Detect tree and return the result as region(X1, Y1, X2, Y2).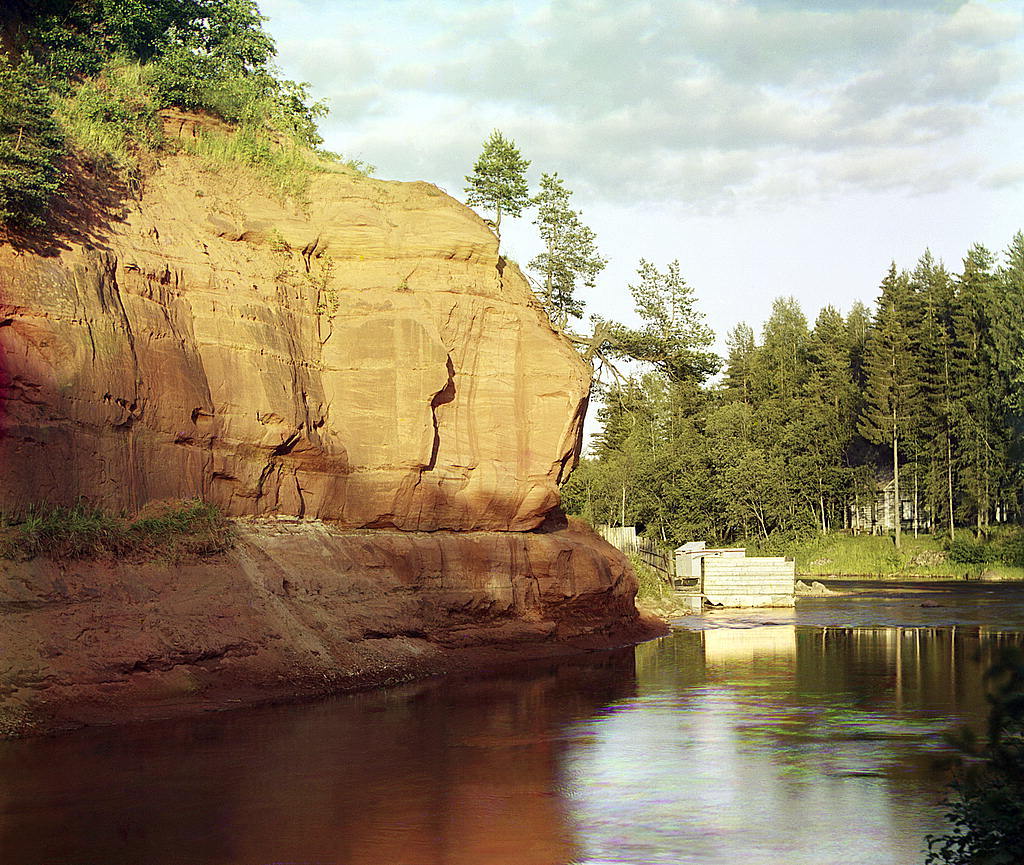
region(462, 126, 542, 250).
